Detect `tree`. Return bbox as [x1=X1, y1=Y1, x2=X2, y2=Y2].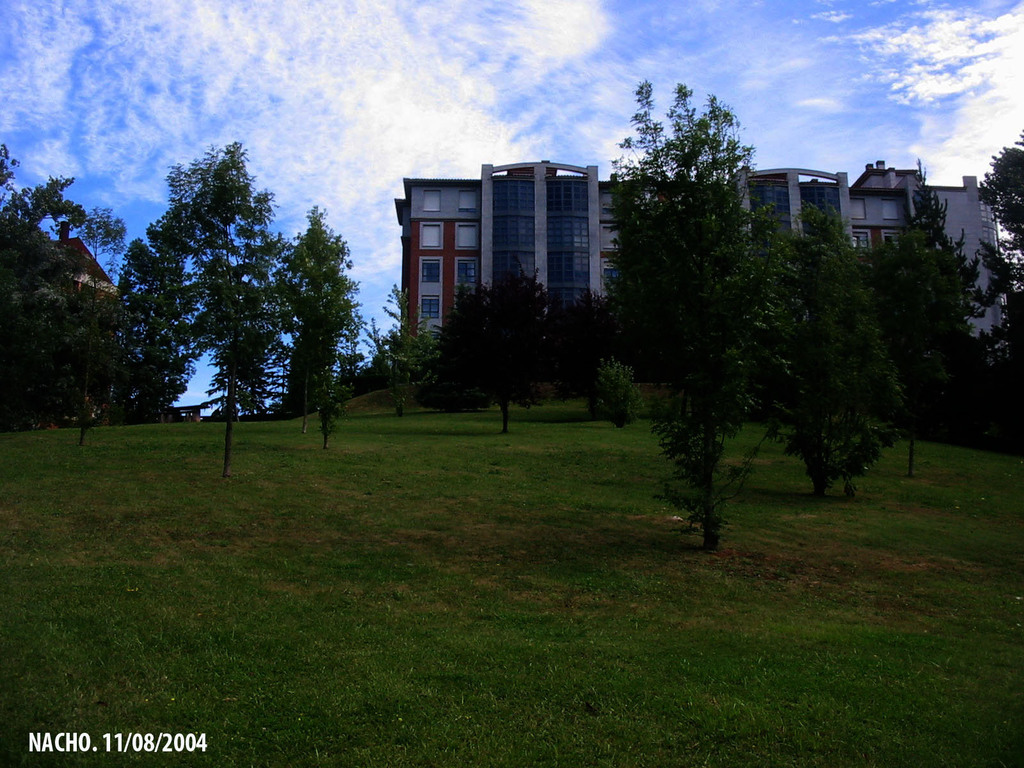
[x1=983, y1=111, x2=1023, y2=294].
